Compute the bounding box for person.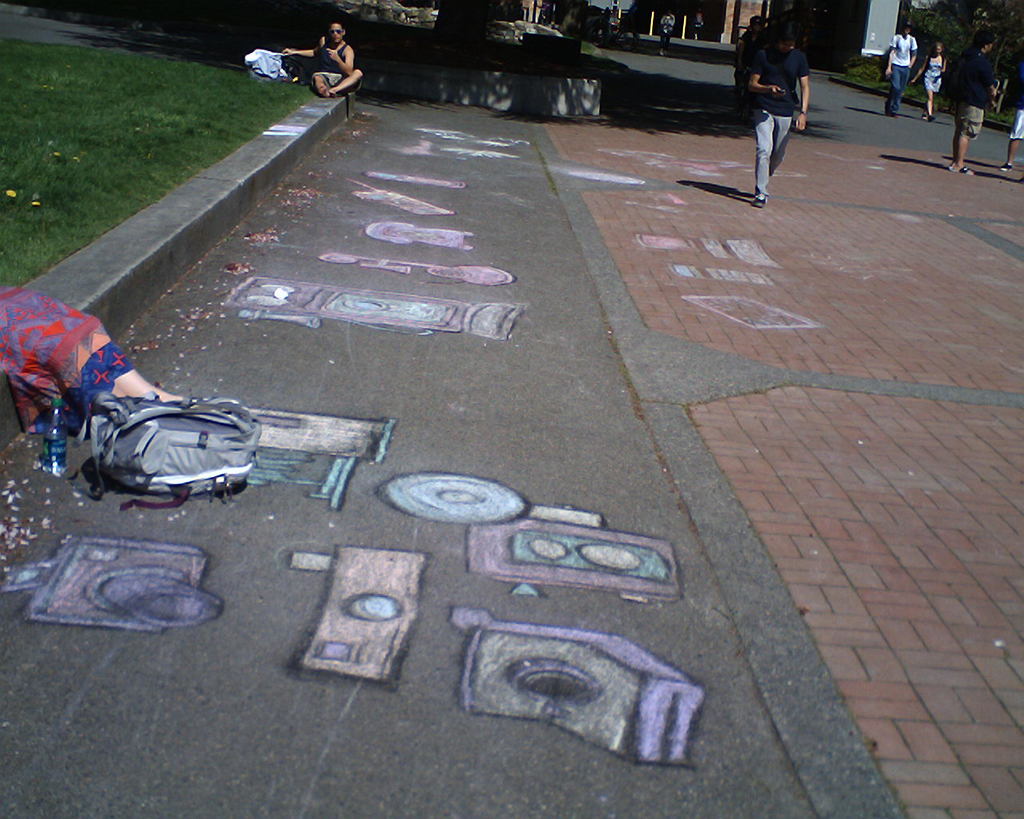
x1=949 y1=32 x2=994 y2=179.
